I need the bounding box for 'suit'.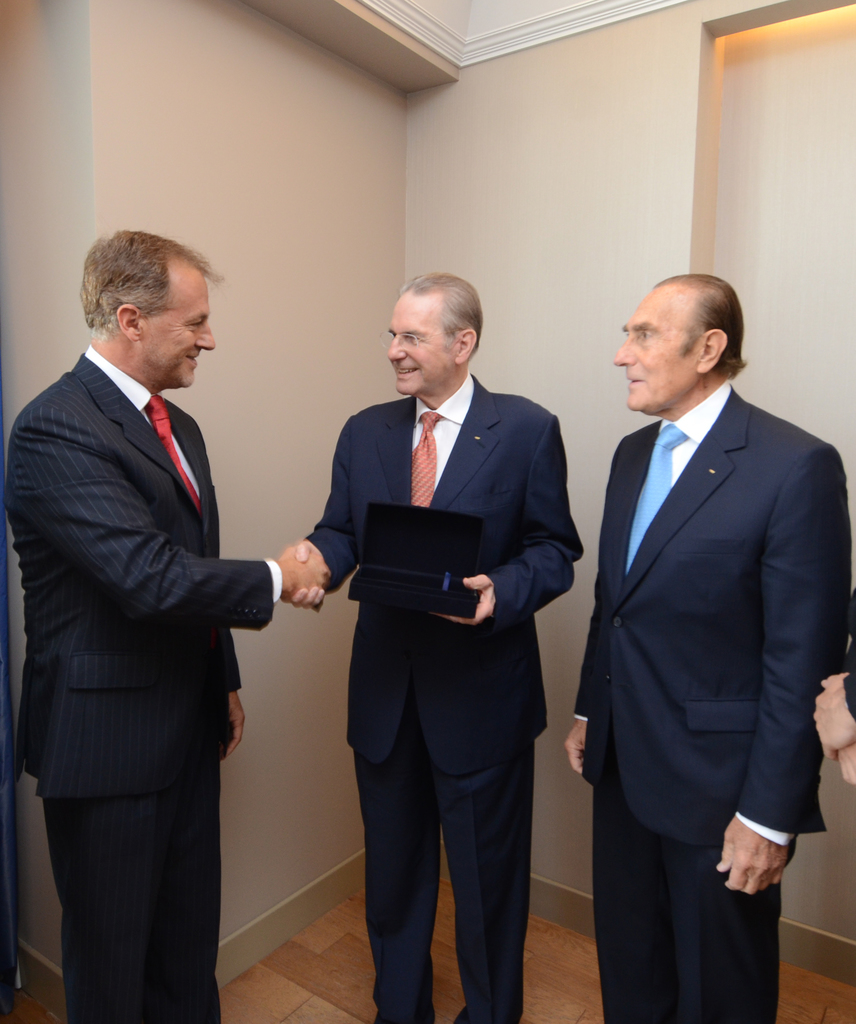
Here it is: x1=293, y1=284, x2=585, y2=1020.
